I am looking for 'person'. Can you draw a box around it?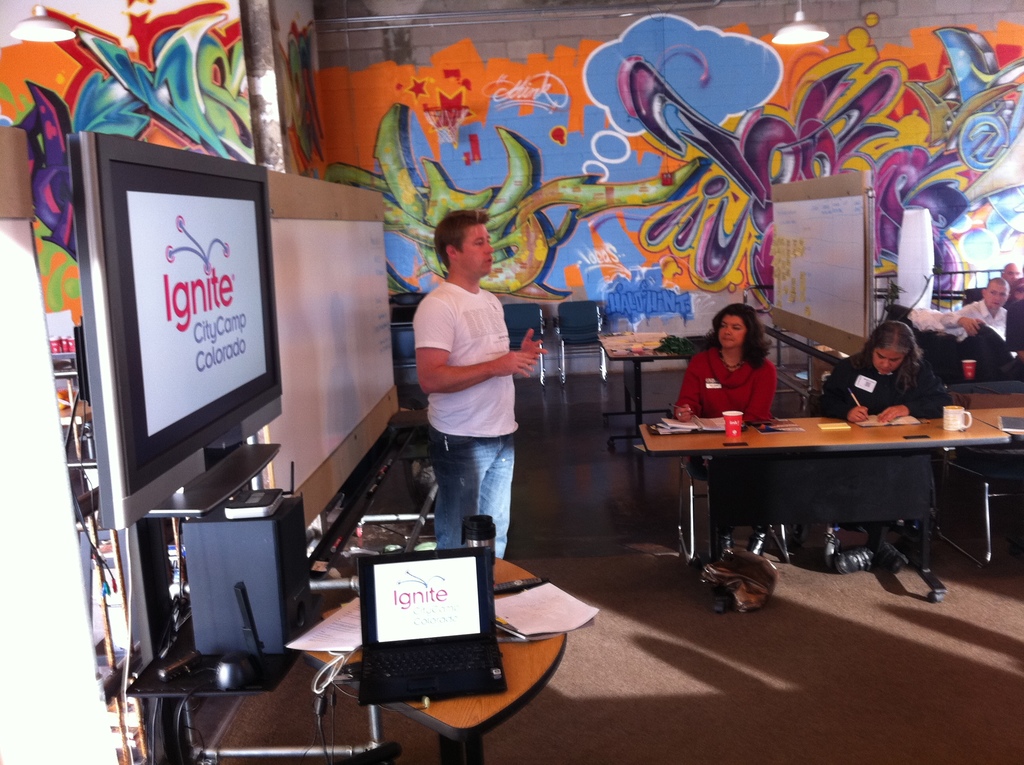
Sure, the bounding box is x1=799, y1=318, x2=979, y2=592.
